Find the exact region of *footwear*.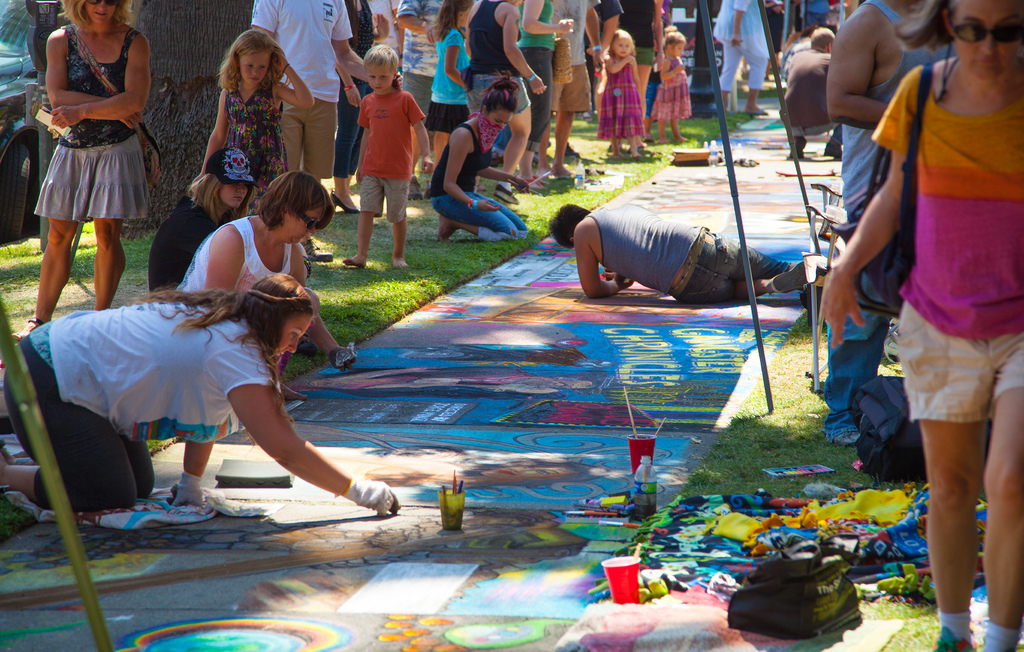
Exact region: [300,241,331,263].
